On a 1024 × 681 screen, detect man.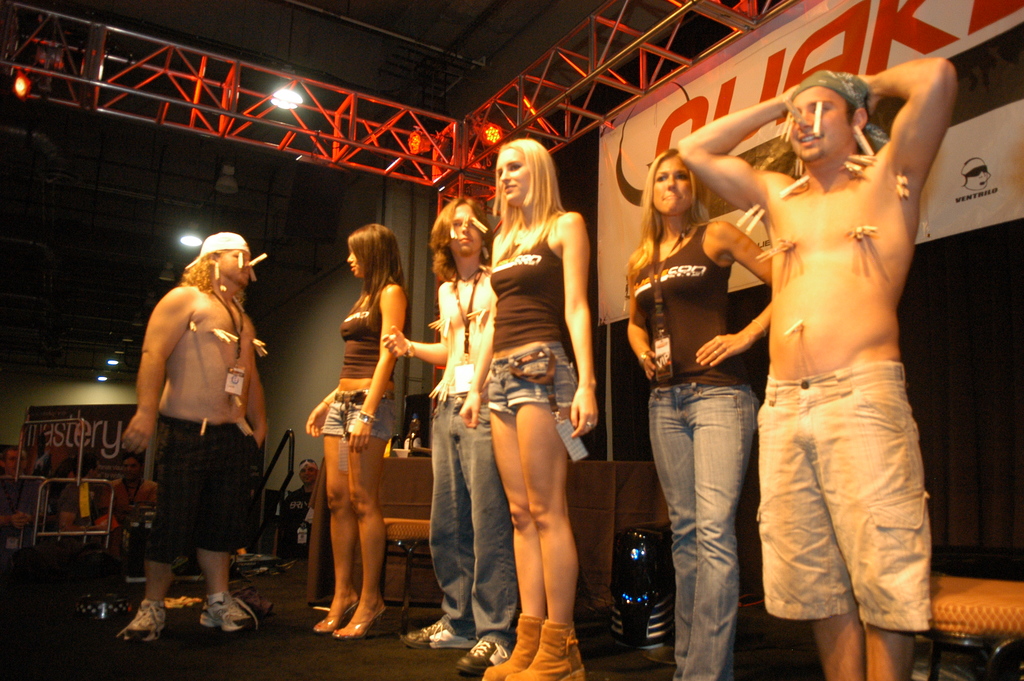
x1=379, y1=194, x2=522, y2=676.
